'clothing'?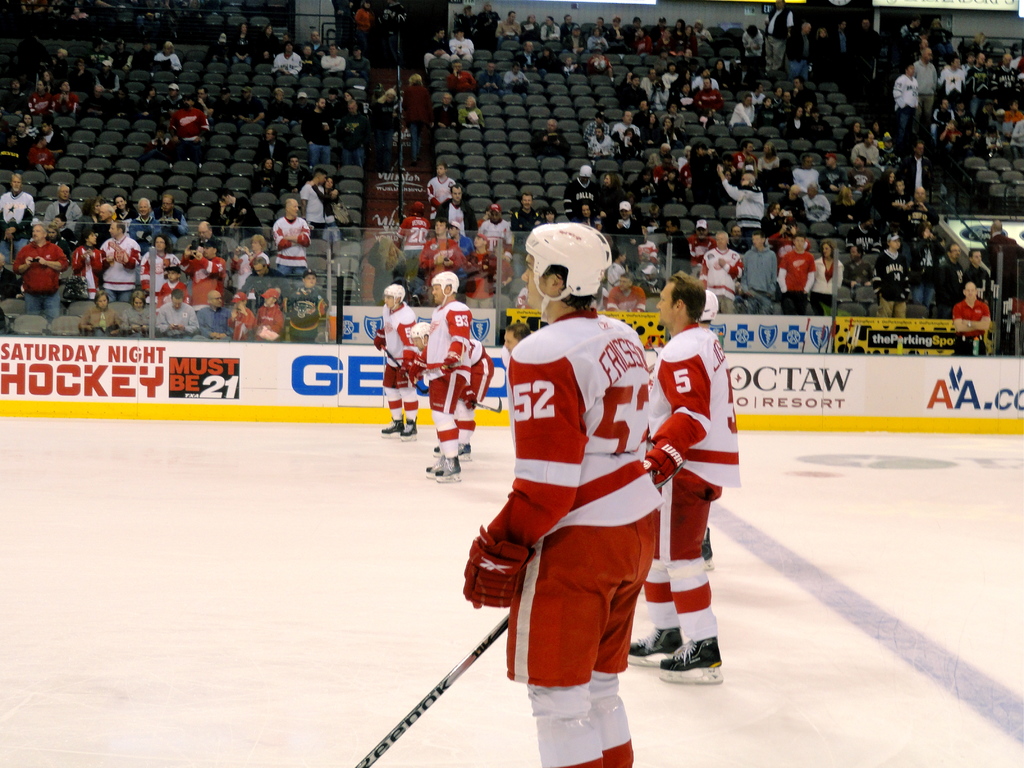
451/39/476/60
